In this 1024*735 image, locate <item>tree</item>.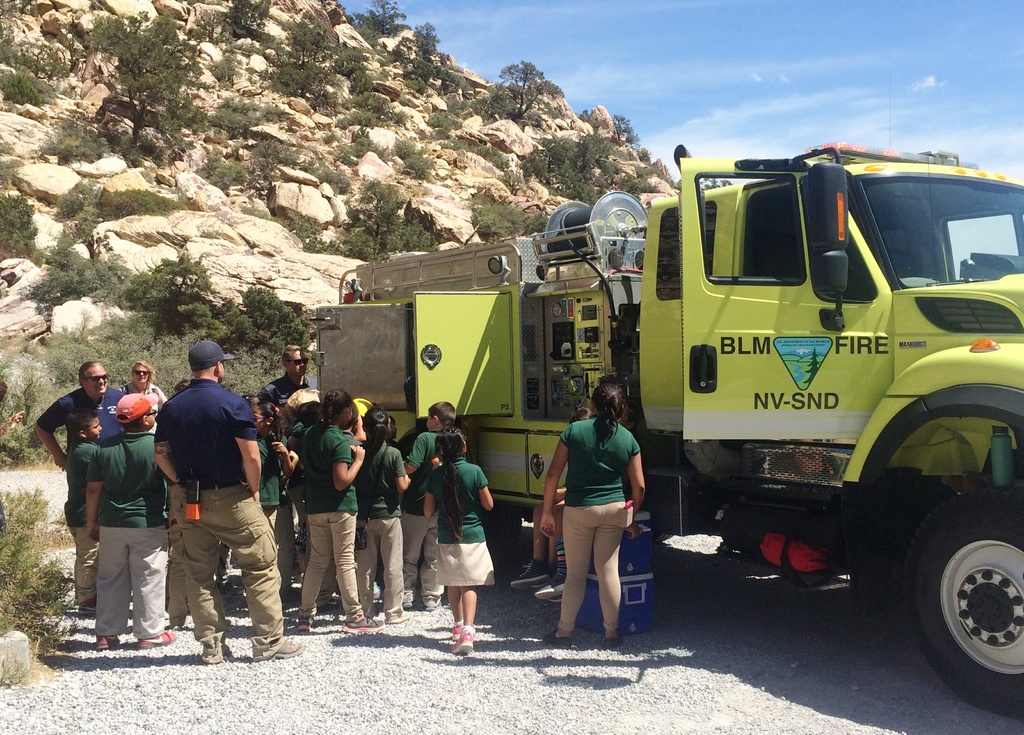
Bounding box: {"x1": 400, "y1": 149, "x2": 436, "y2": 182}.
